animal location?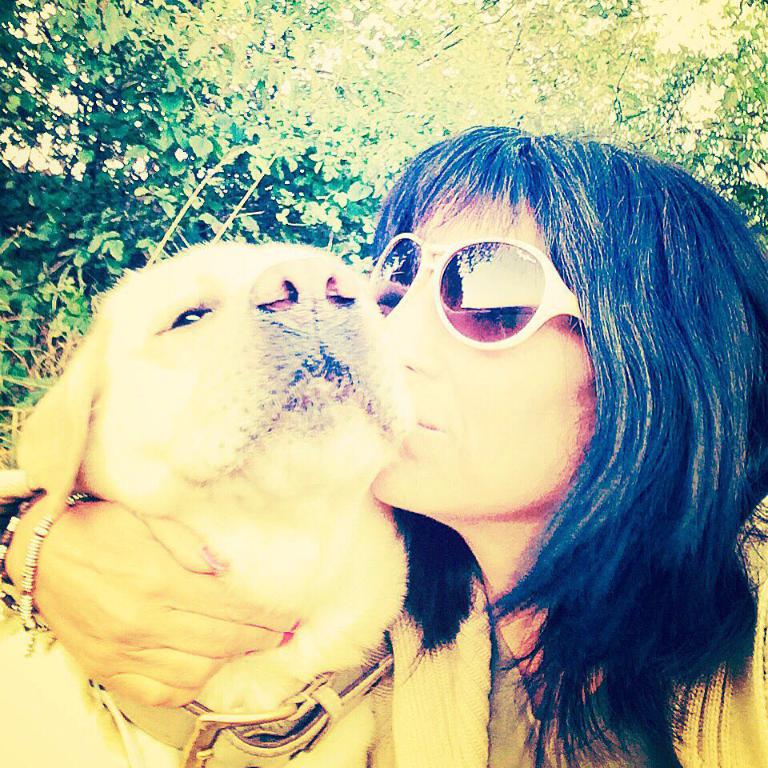
BBox(0, 240, 418, 767)
